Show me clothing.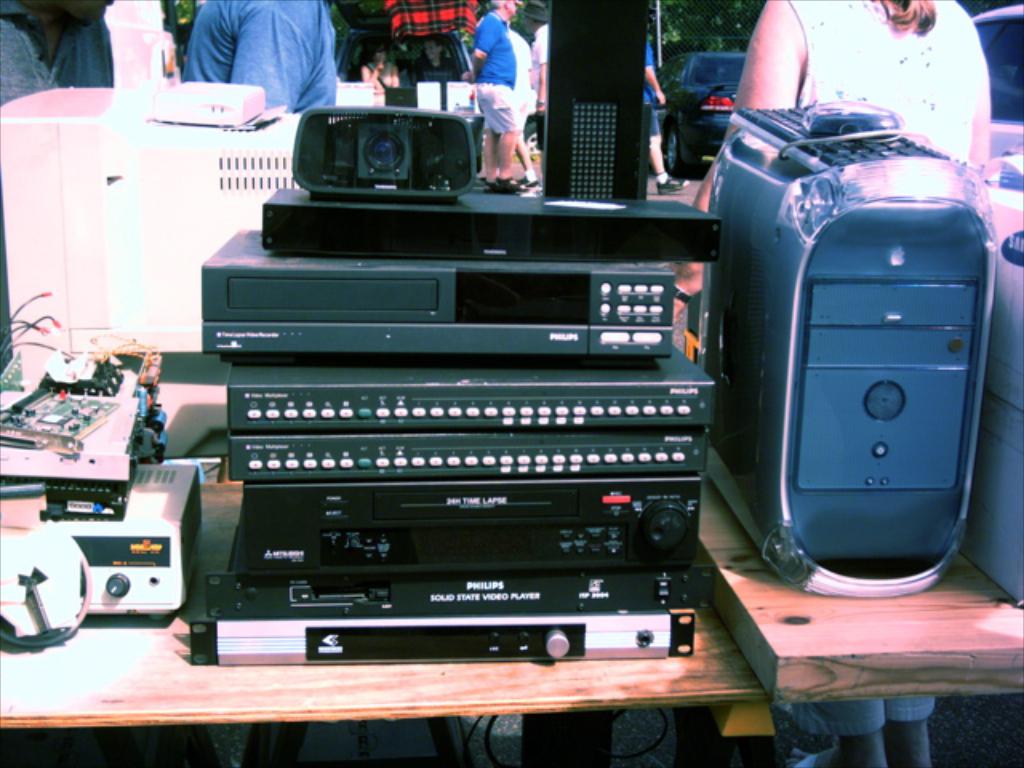
clothing is here: {"x1": 787, "y1": 0, "x2": 992, "y2": 741}.
